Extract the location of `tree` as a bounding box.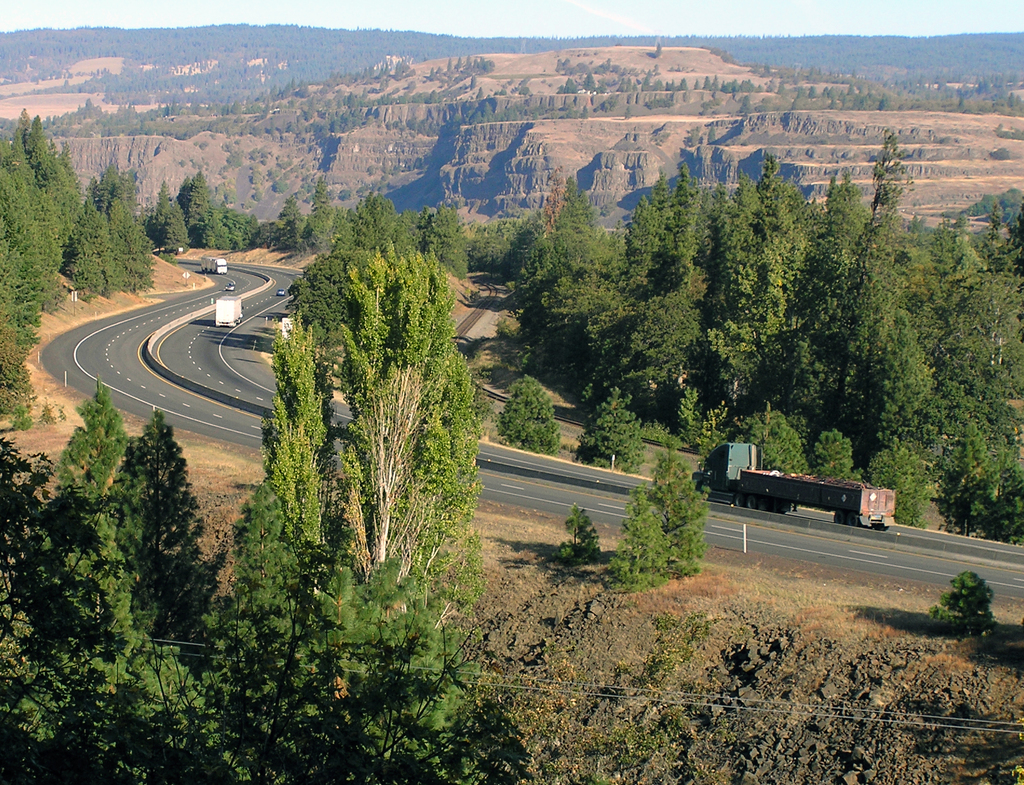
locate(928, 564, 1005, 635).
